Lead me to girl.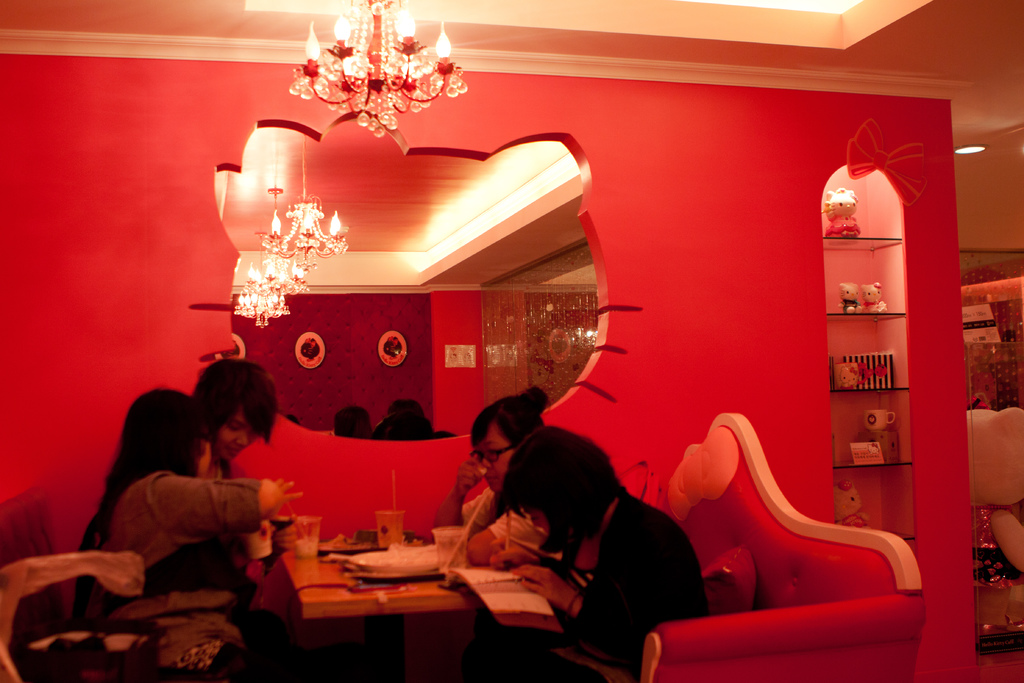
Lead to x1=193, y1=360, x2=278, y2=481.
